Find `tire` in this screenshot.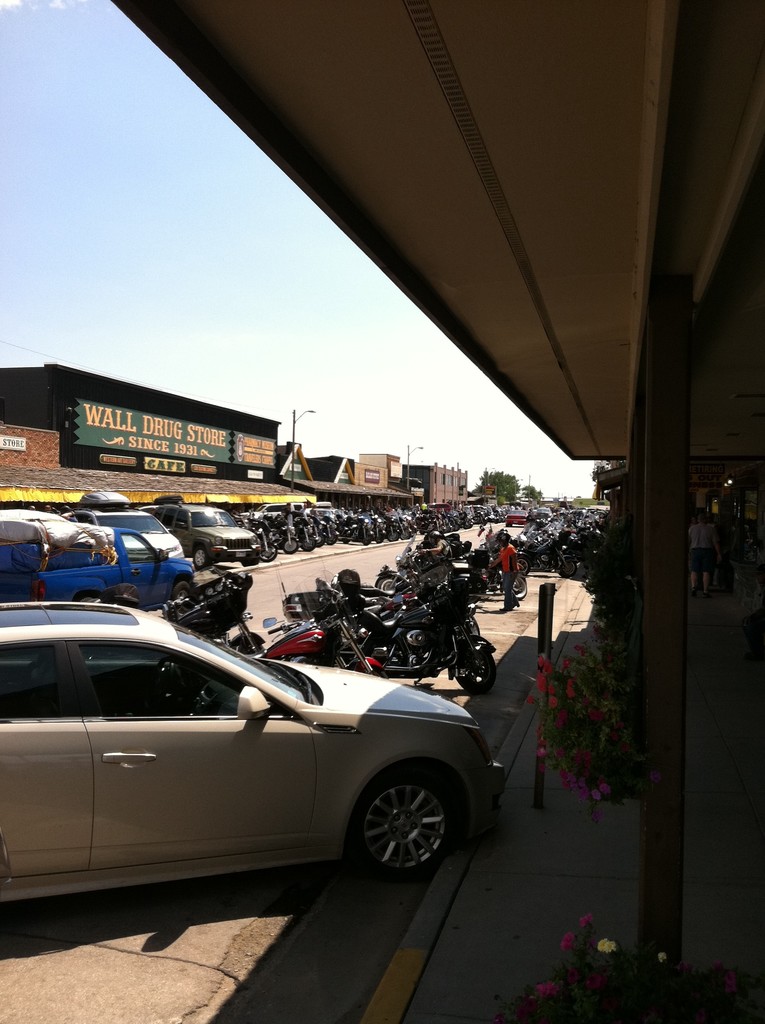
The bounding box for `tire` is {"left": 286, "top": 538, "right": 298, "bottom": 552}.
